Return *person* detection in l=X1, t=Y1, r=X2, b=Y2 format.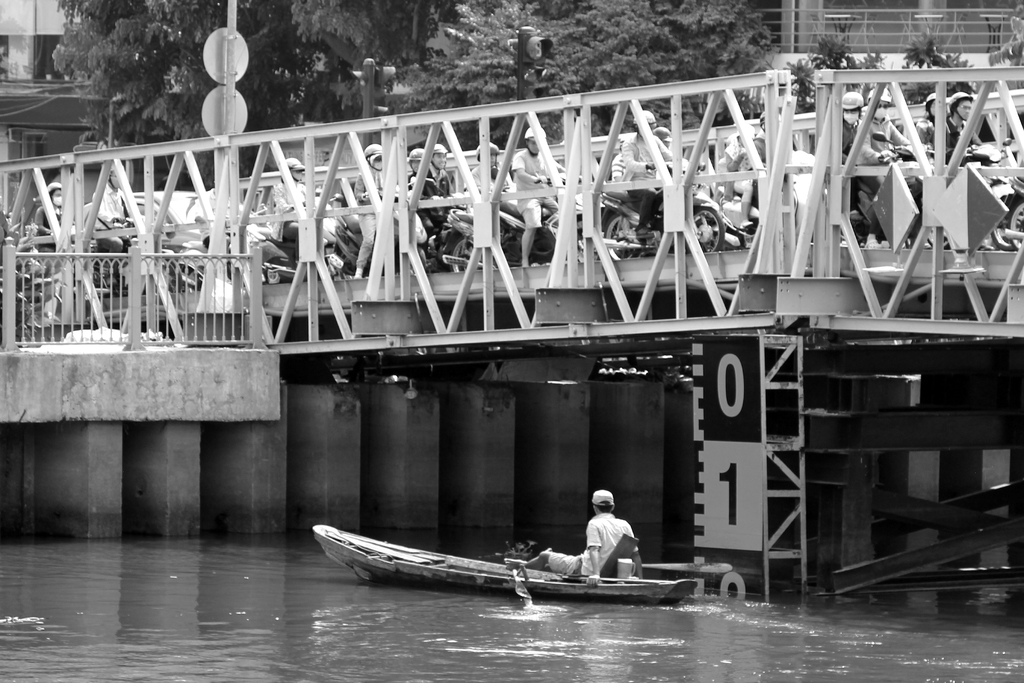
l=930, t=91, r=993, b=168.
